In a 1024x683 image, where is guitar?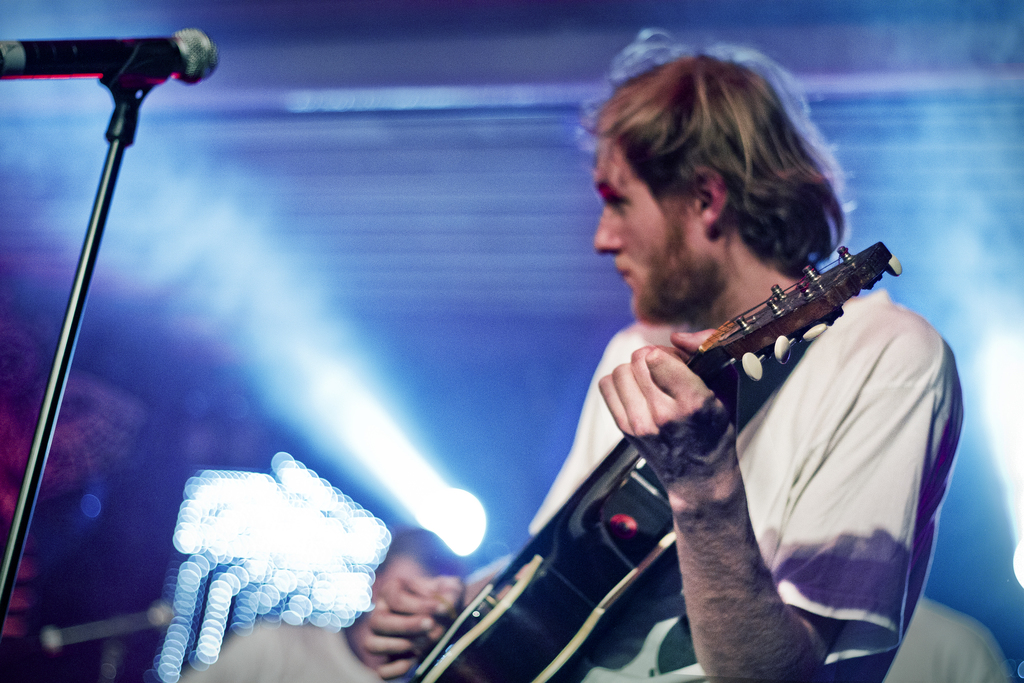
l=340, t=210, r=892, b=664.
